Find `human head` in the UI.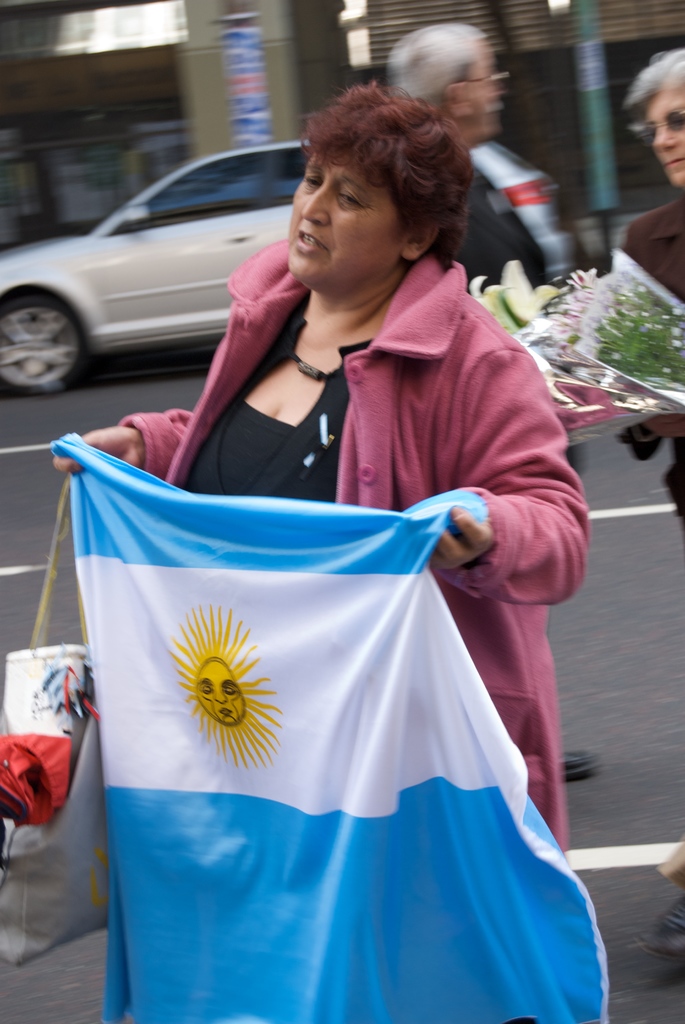
UI element at 274,77,476,293.
